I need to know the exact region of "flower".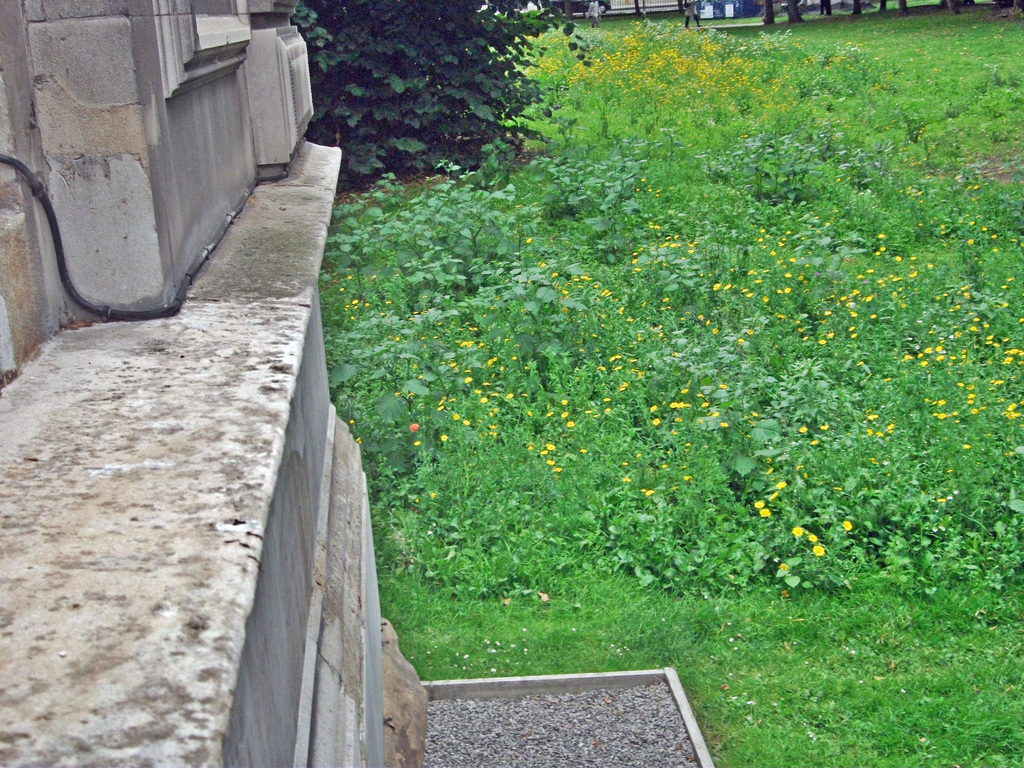
Region: (x1=791, y1=528, x2=802, y2=544).
